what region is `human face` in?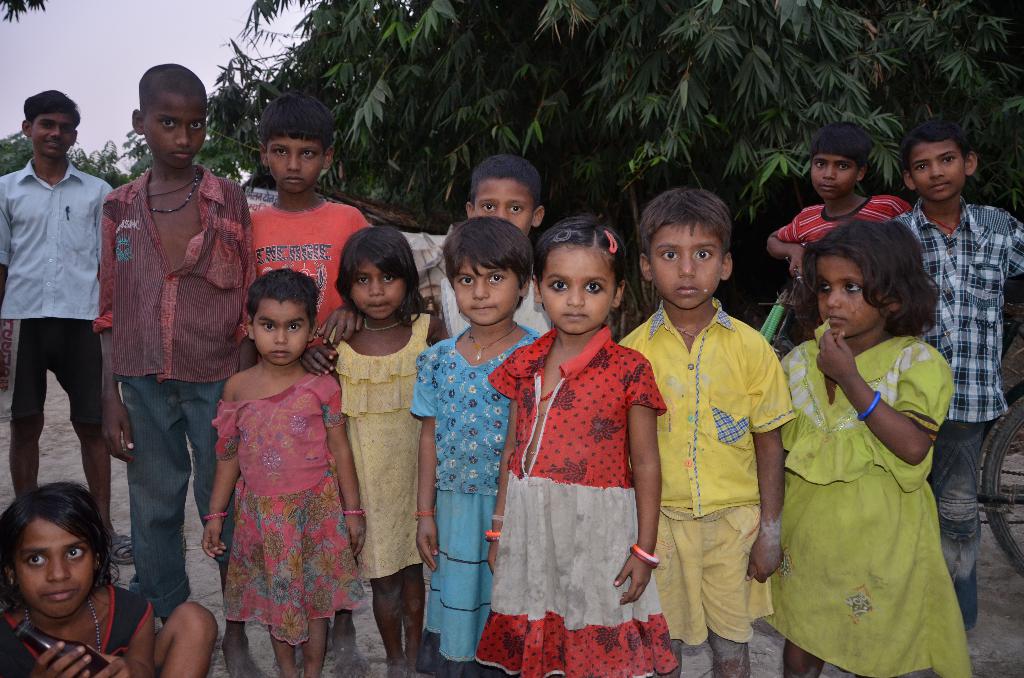
<bbox>33, 108, 76, 160</bbox>.
